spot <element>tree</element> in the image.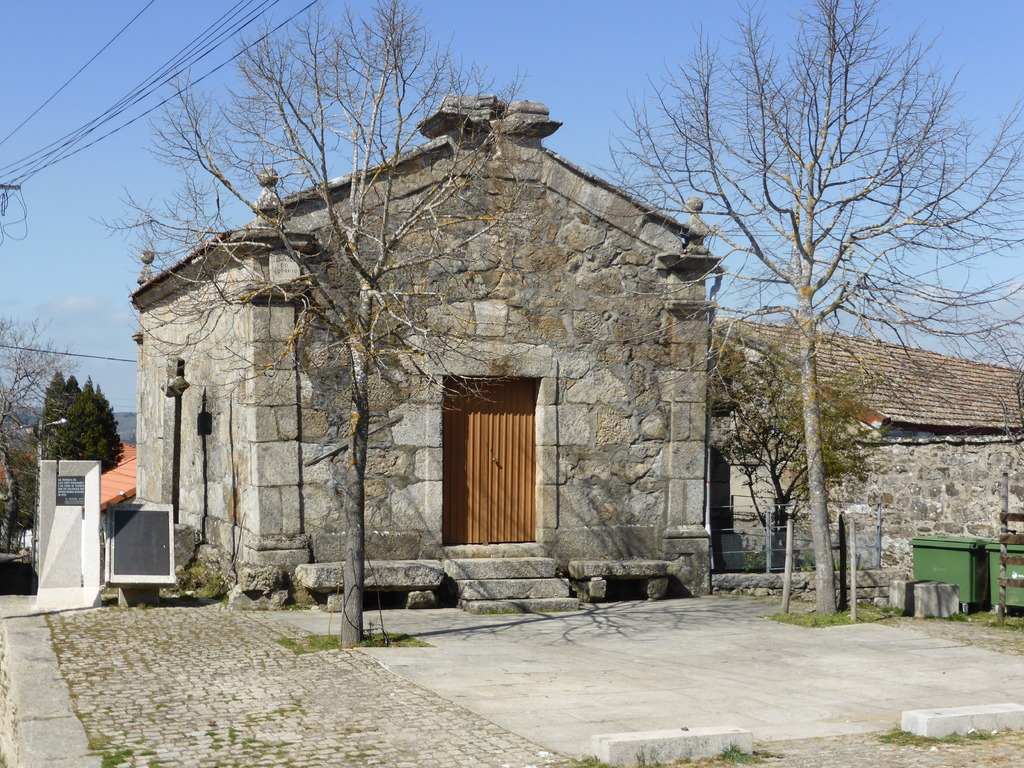
<element>tree</element> found at 82/0/524/646.
